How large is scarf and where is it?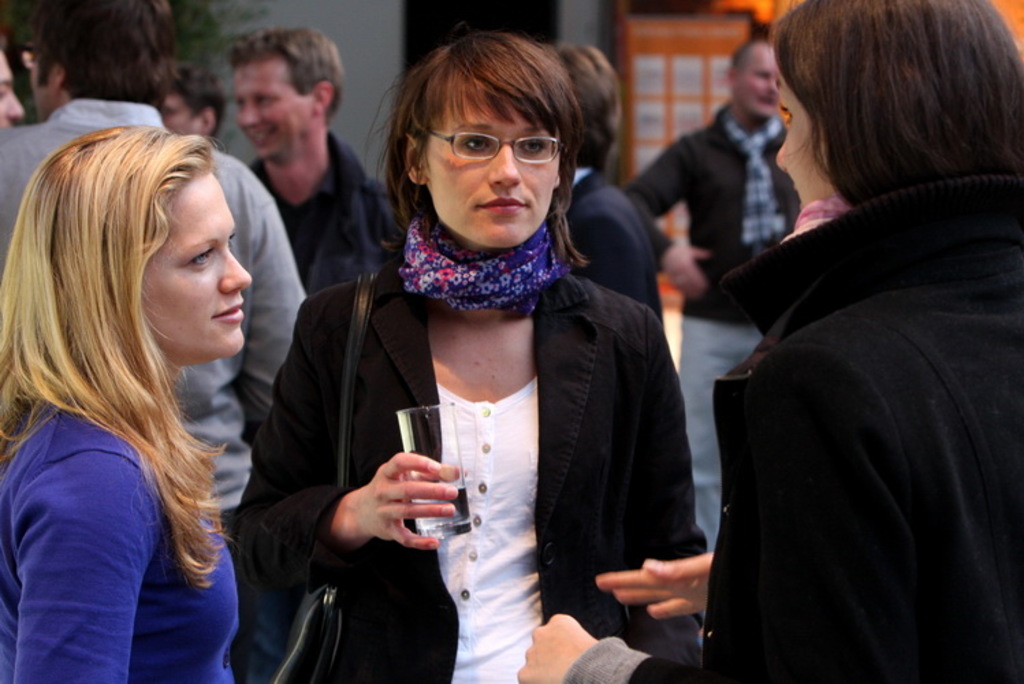
Bounding box: [x1=786, y1=197, x2=849, y2=241].
